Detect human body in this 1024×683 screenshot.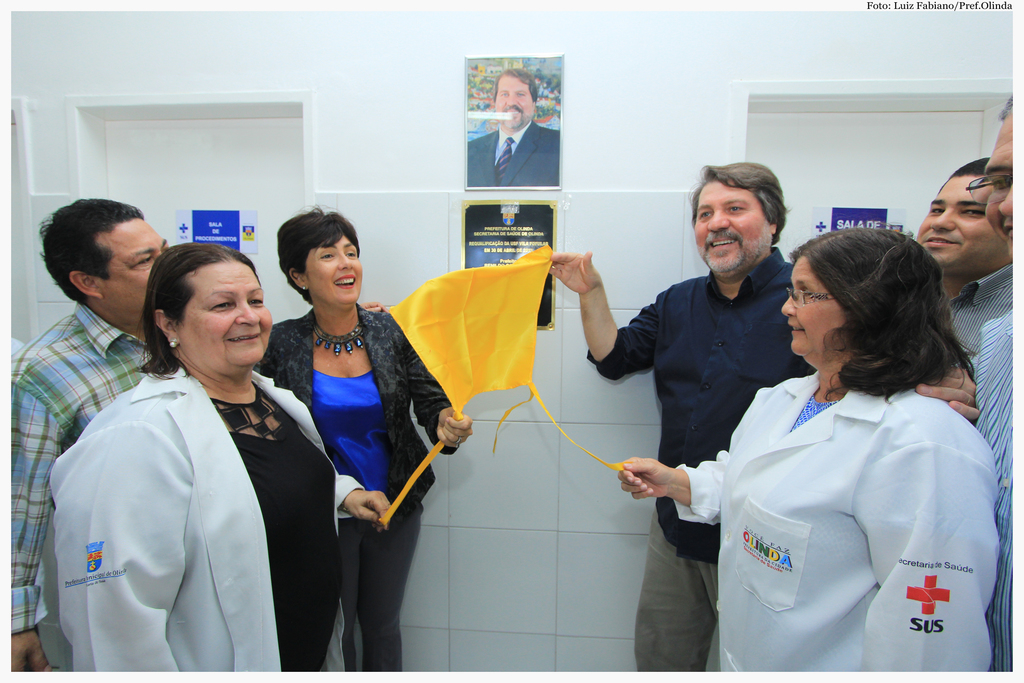
Detection: [916, 158, 1014, 352].
